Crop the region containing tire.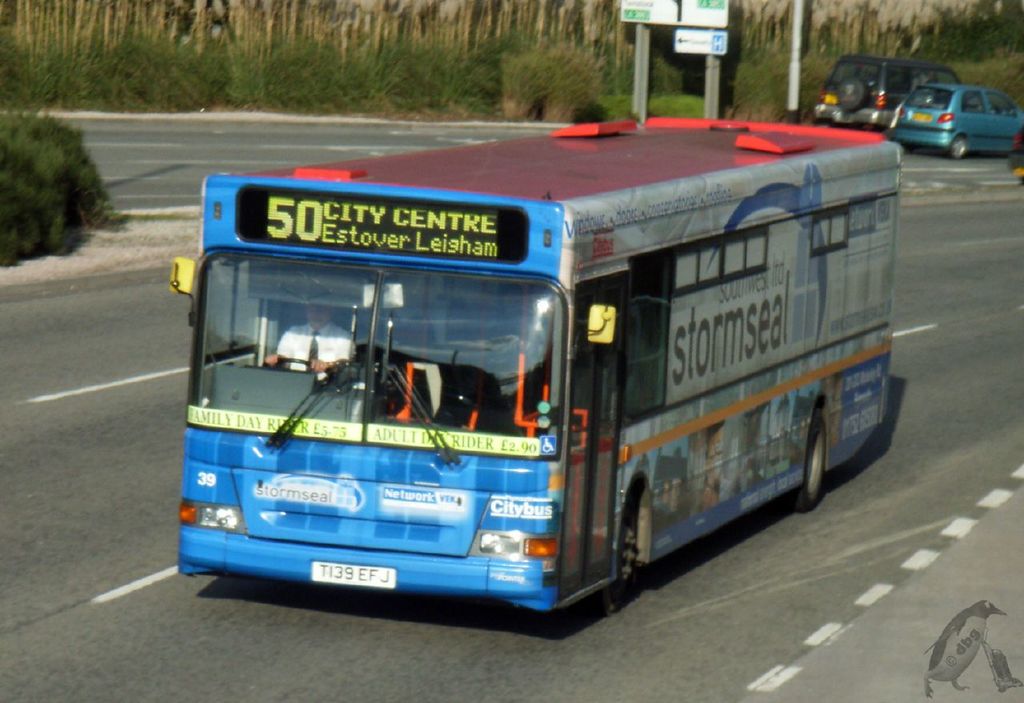
Crop region: bbox(793, 409, 832, 516).
